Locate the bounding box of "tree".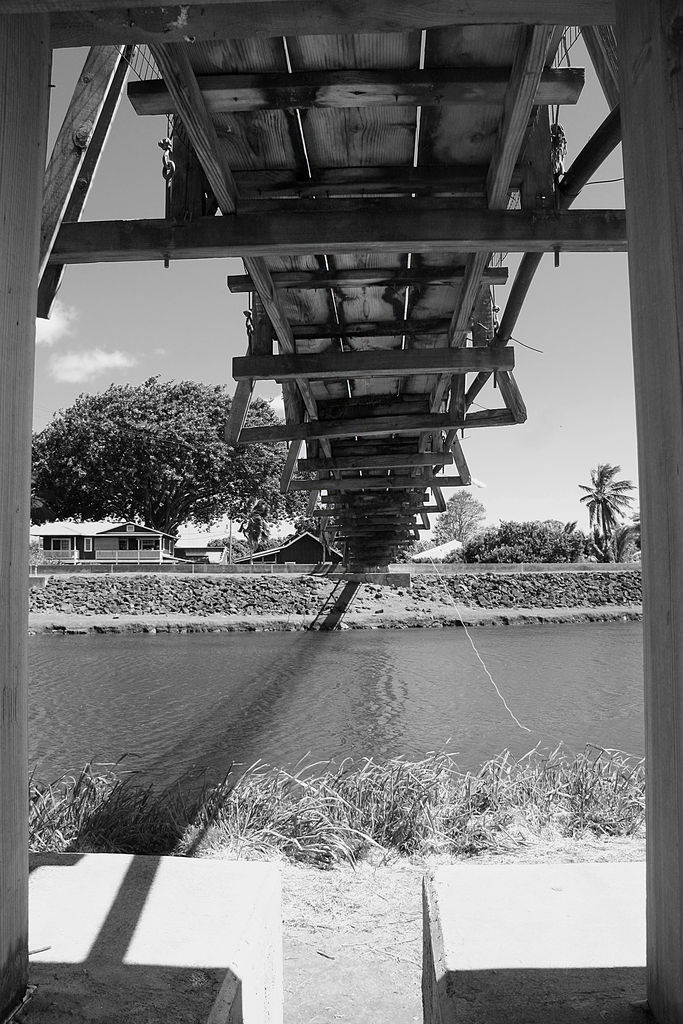
Bounding box: {"x1": 573, "y1": 461, "x2": 636, "y2": 568}.
